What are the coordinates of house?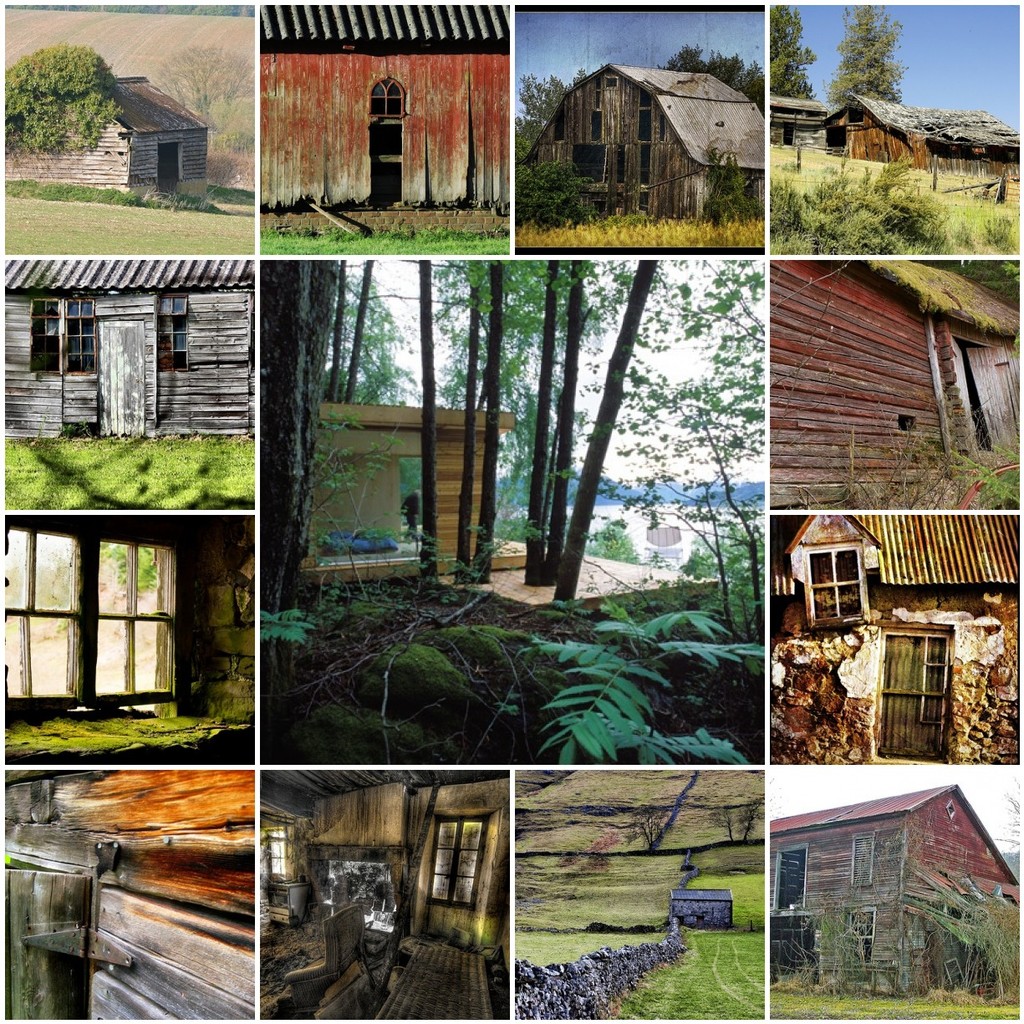
660, 878, 737, 933.
